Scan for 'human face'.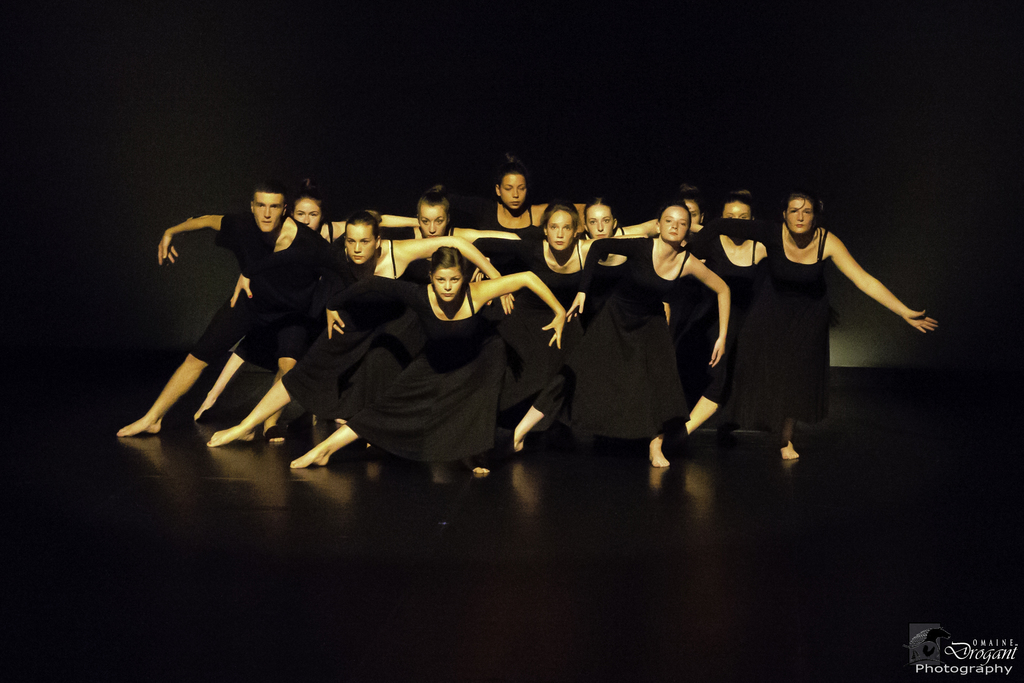
Scan result: x1=345 y1=227 x2=373 y2=267.
